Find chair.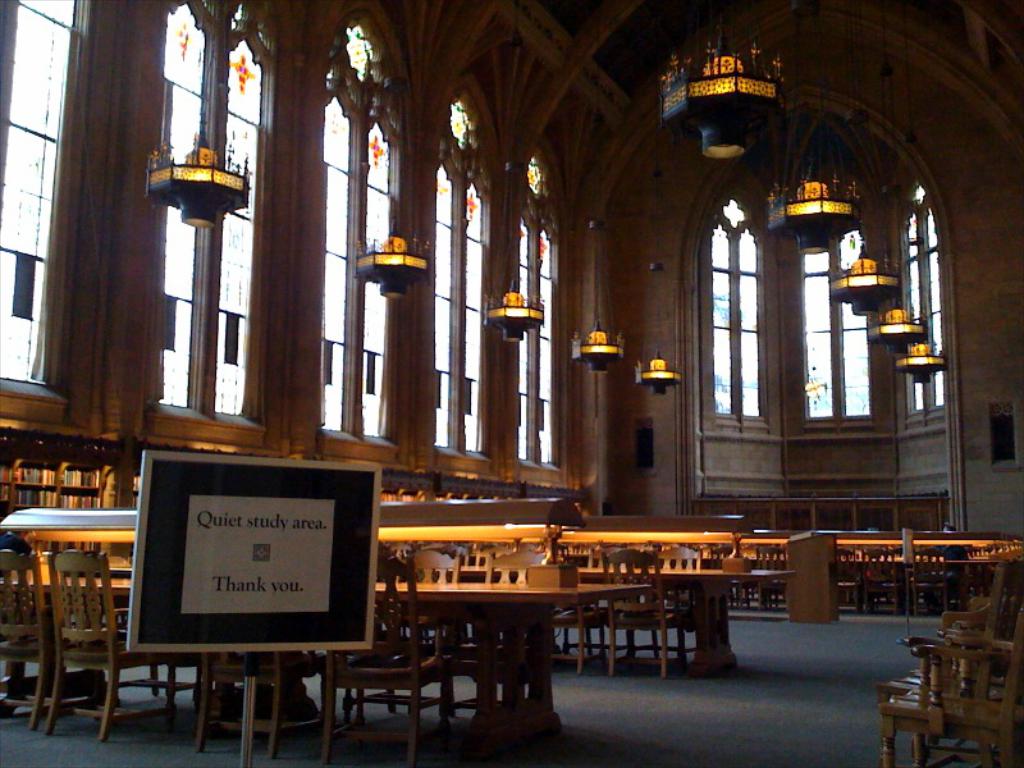
crop(599, 548, 691, 671).
